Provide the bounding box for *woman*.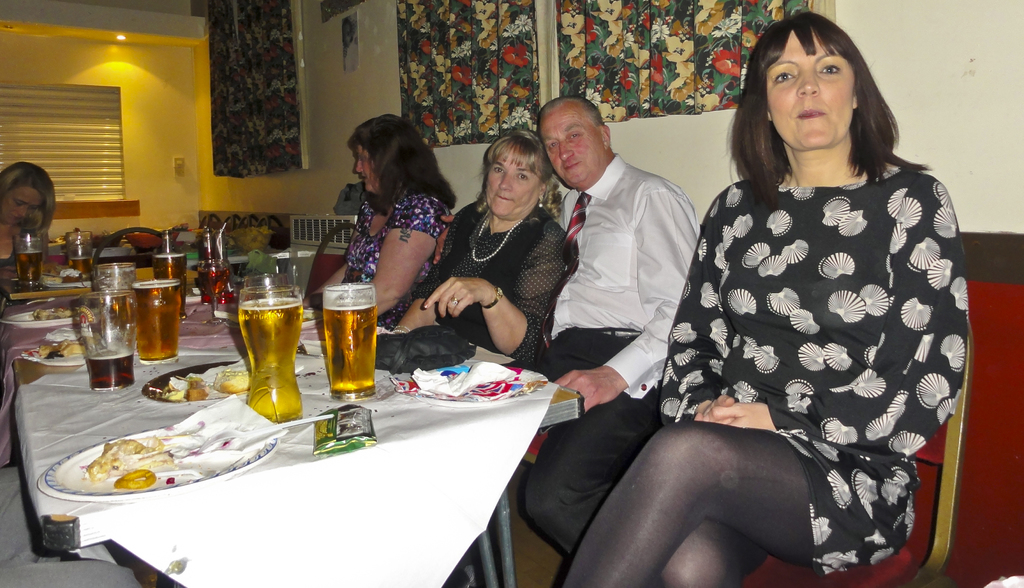
x1=0 y1=162 x2=58 y2=282.
